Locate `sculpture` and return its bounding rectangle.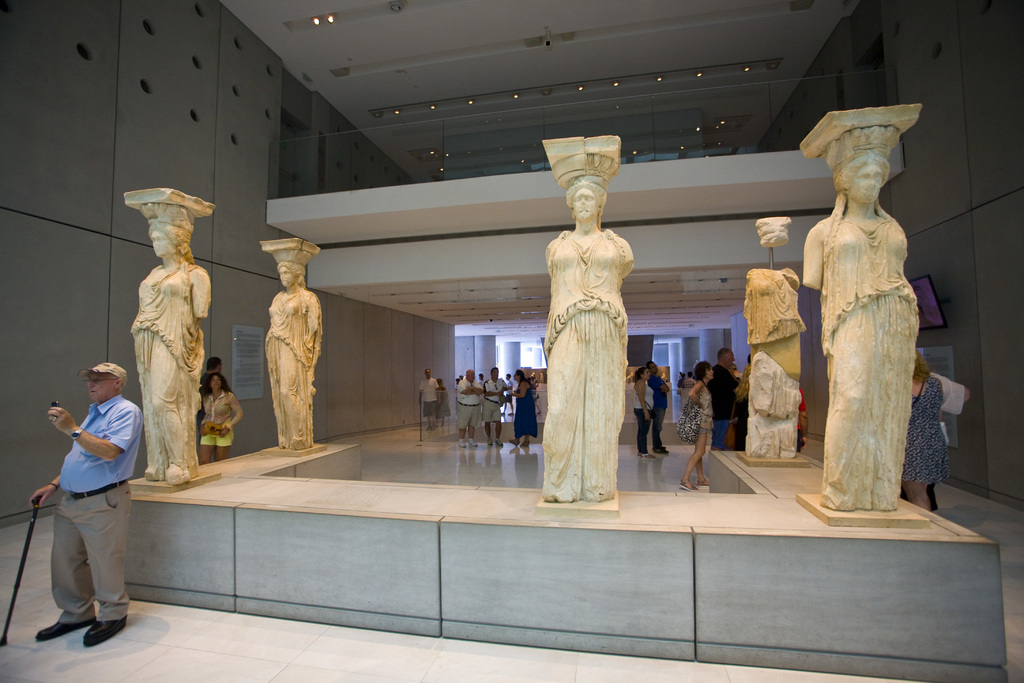
box(251, 229, 330, 461).
